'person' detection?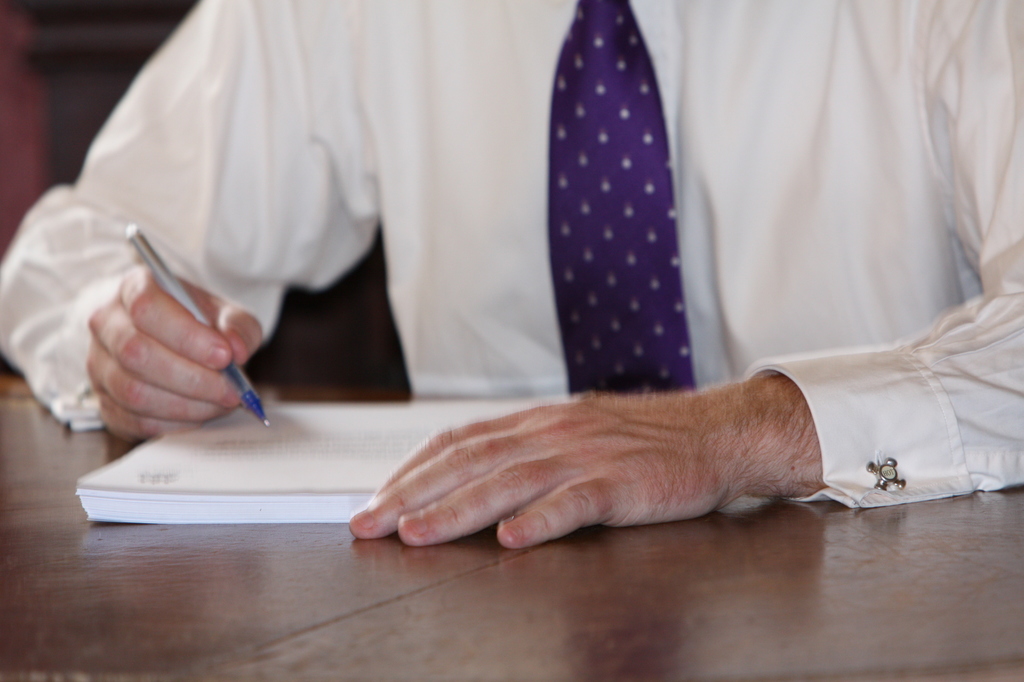
left=0, top=0, right=1023, bottom=544
